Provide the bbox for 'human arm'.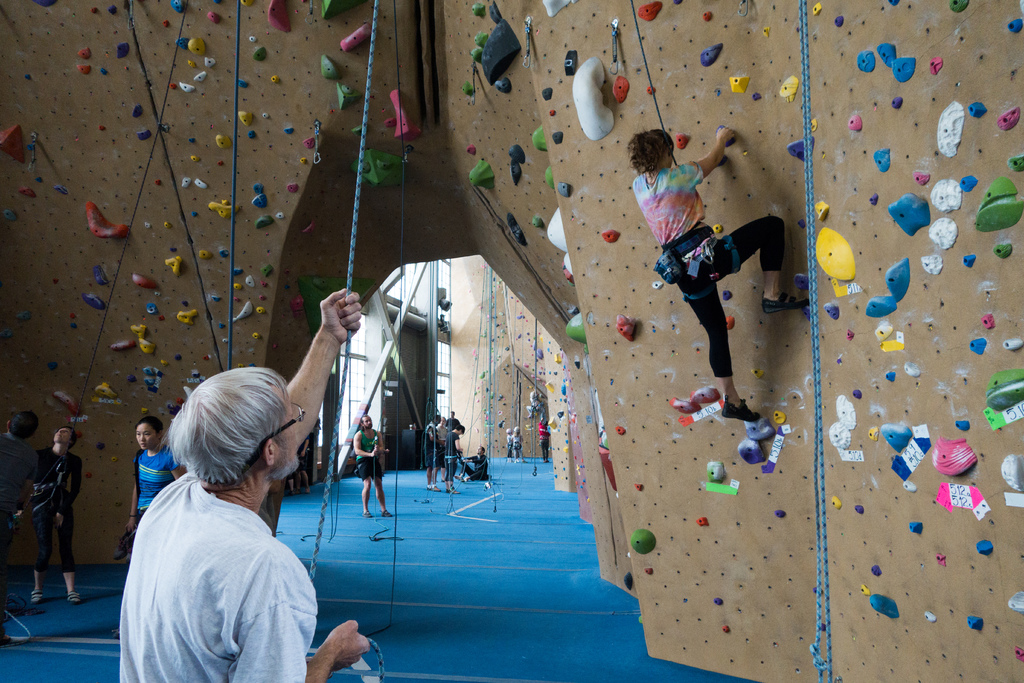
13/447/42/511.
